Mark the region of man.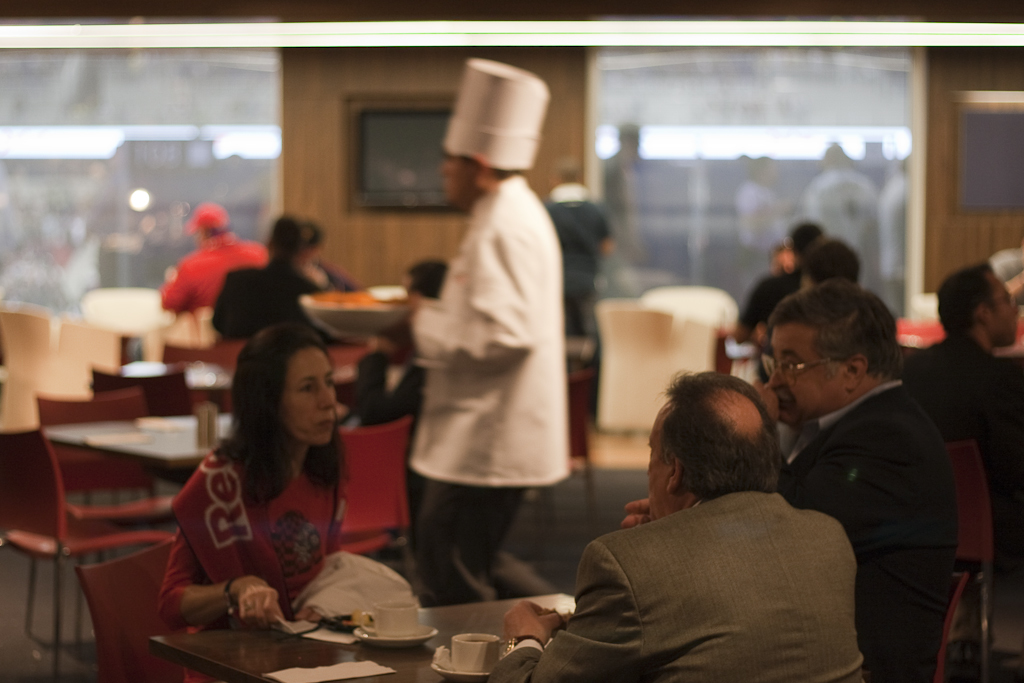
Region: (left=379, top=57, right=573, bottom=610).
